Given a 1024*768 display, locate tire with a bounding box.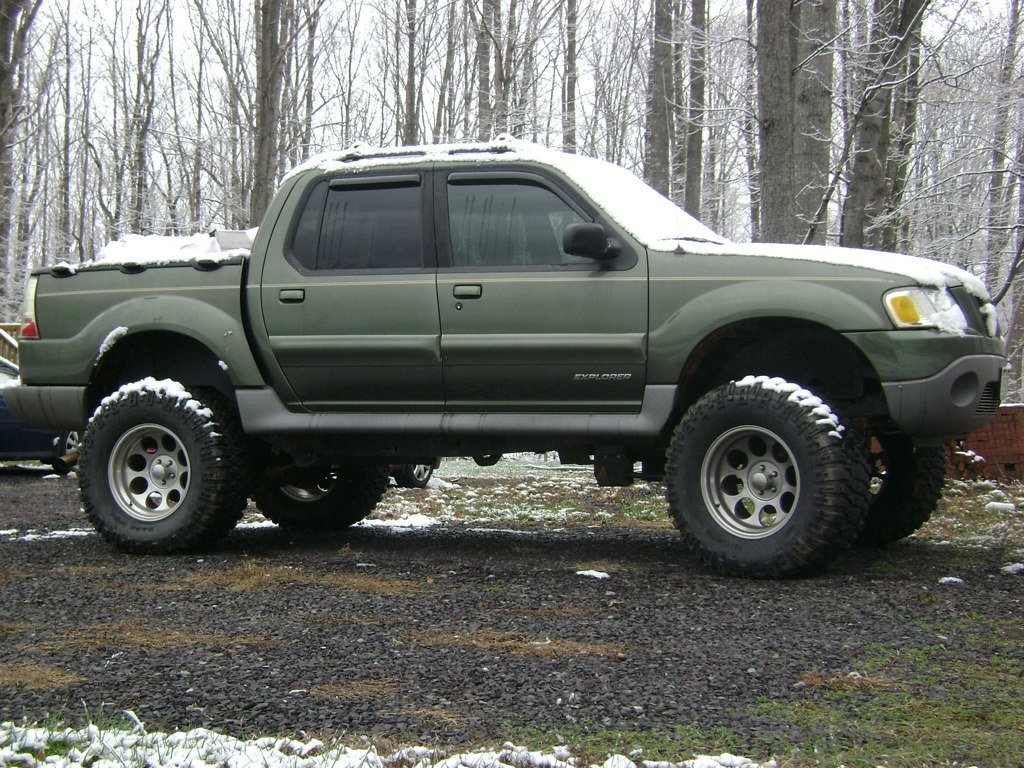
Located: 472/451/502/466.
